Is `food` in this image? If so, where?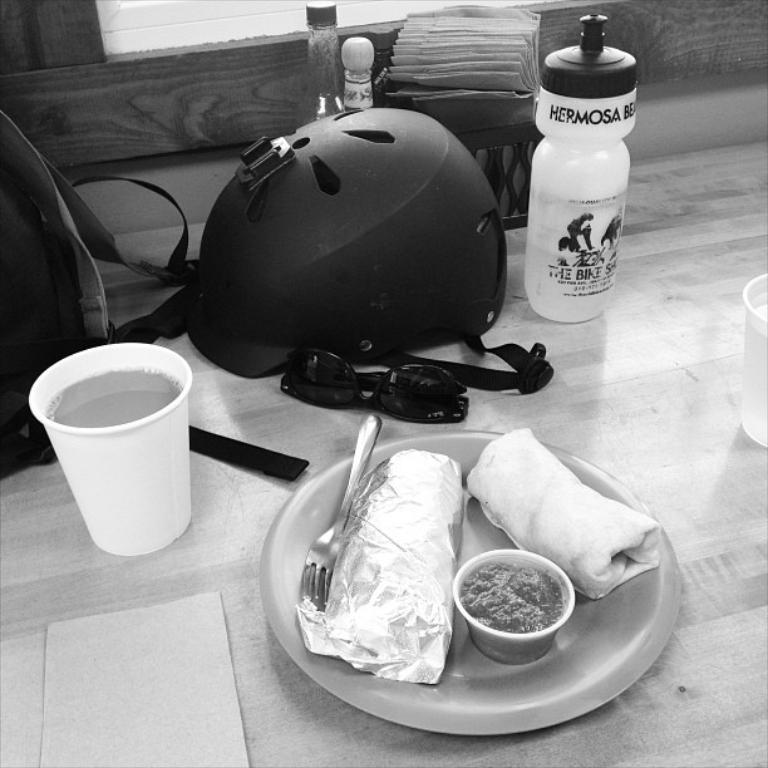
Yes, at {"left": 461, "top": 558, "right": 568, "bottom": 666}.
